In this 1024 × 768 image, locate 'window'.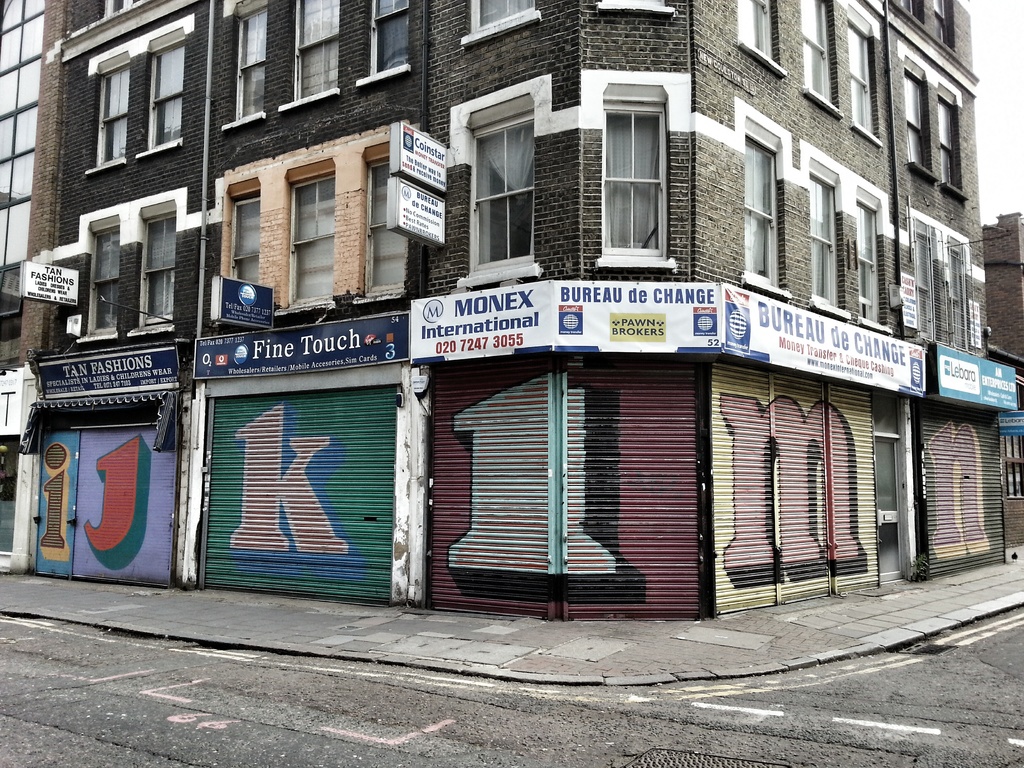
Bounding box: (1005,428,1023,500).
